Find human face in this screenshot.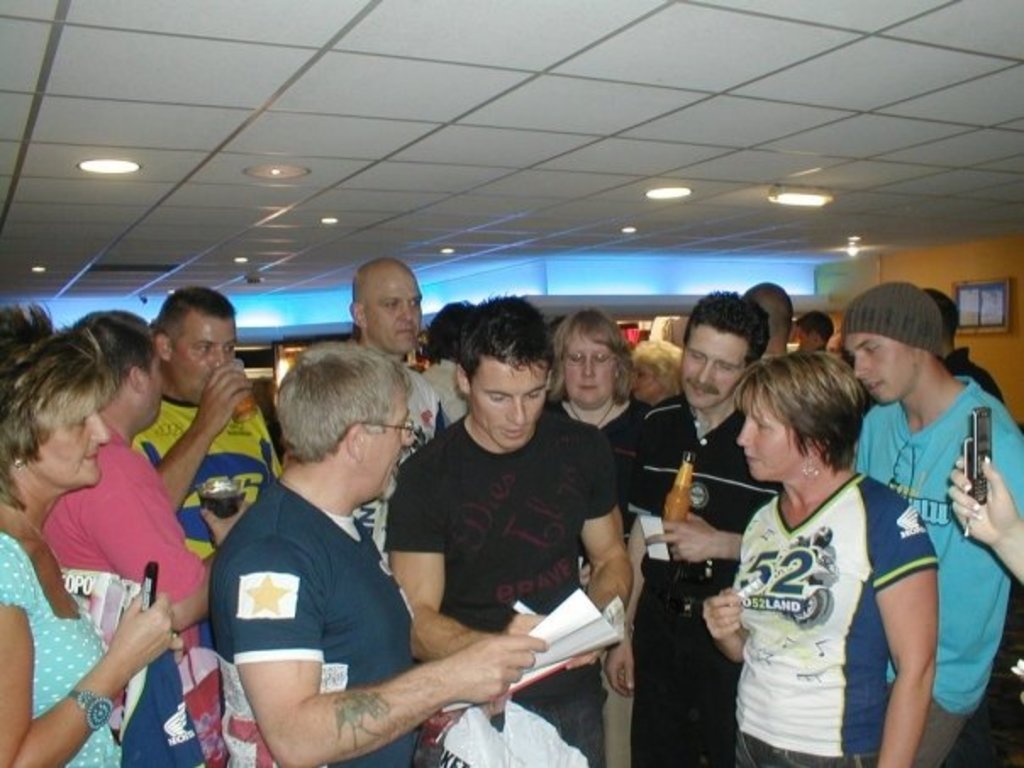
The bounding box for human face is bbox(736, 400, 809, 485).
